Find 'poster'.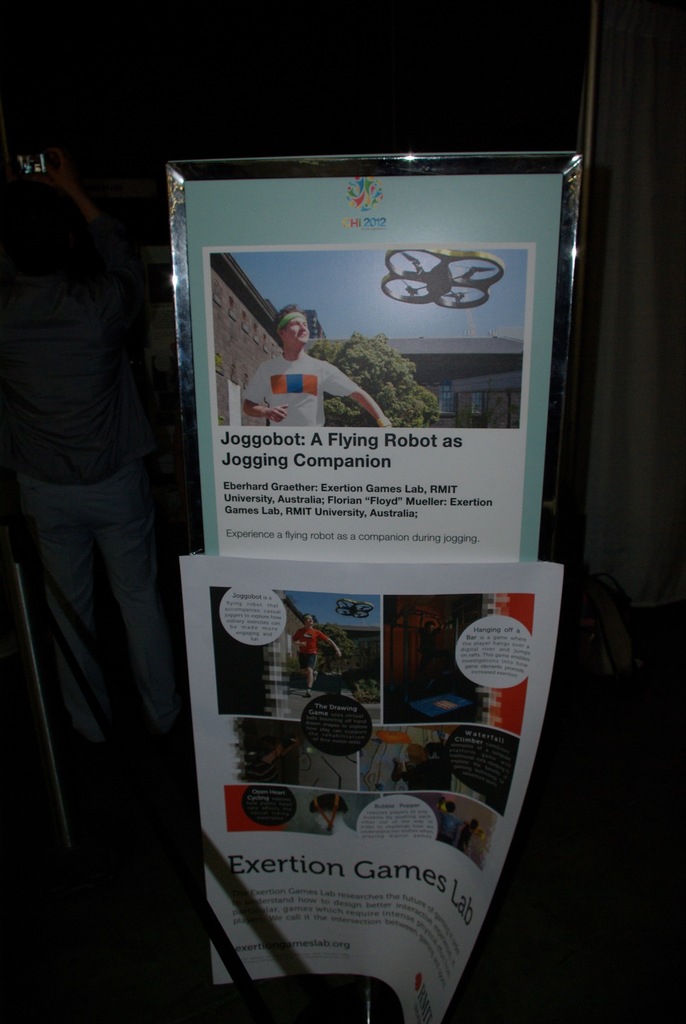
(x1=184, y1=169, x2=562, y2=561).
